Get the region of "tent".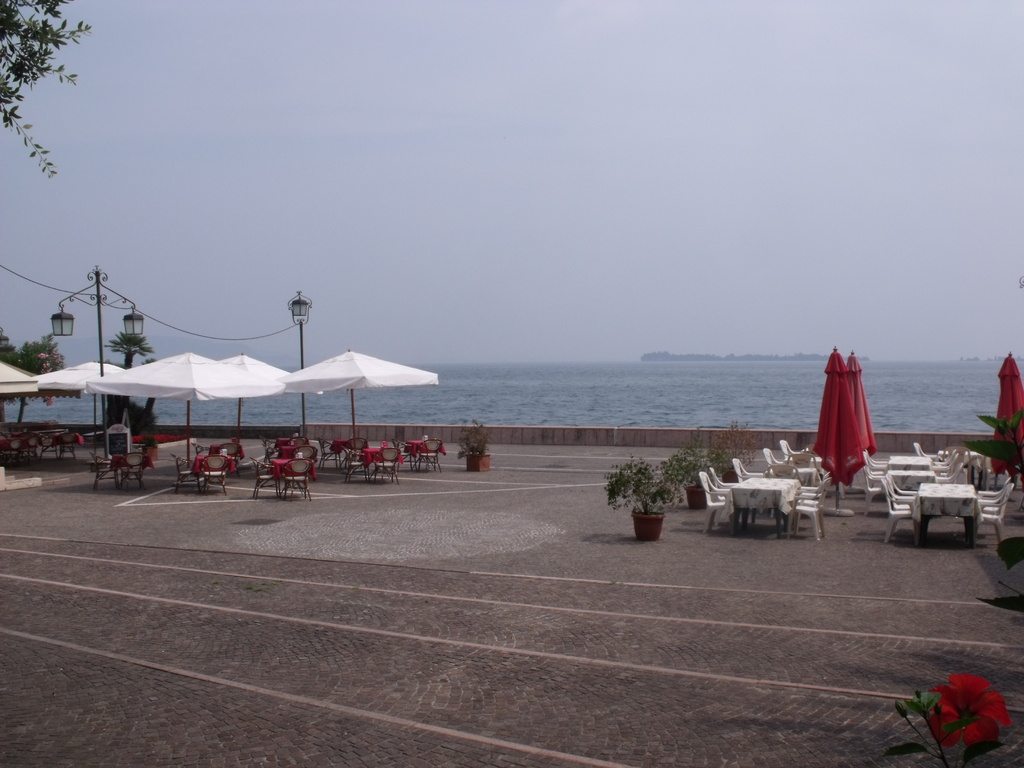
(x1=274, y1=345, x2=438, y2=460).
